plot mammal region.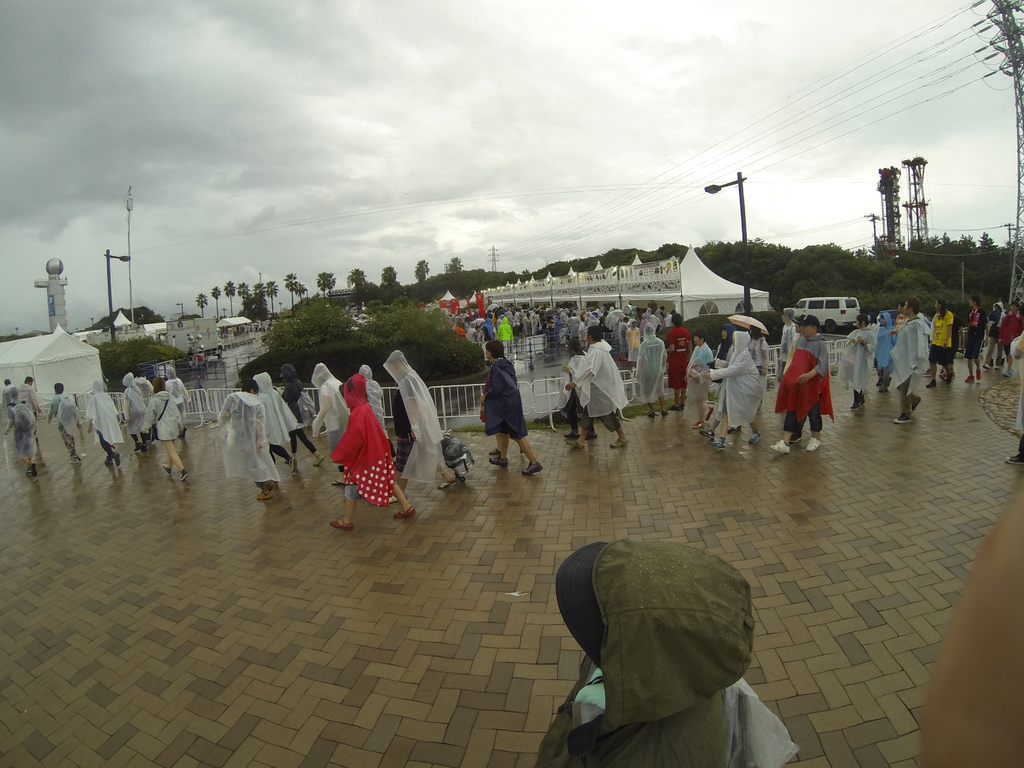
Plotted at region(276, 362, 324, 460).
